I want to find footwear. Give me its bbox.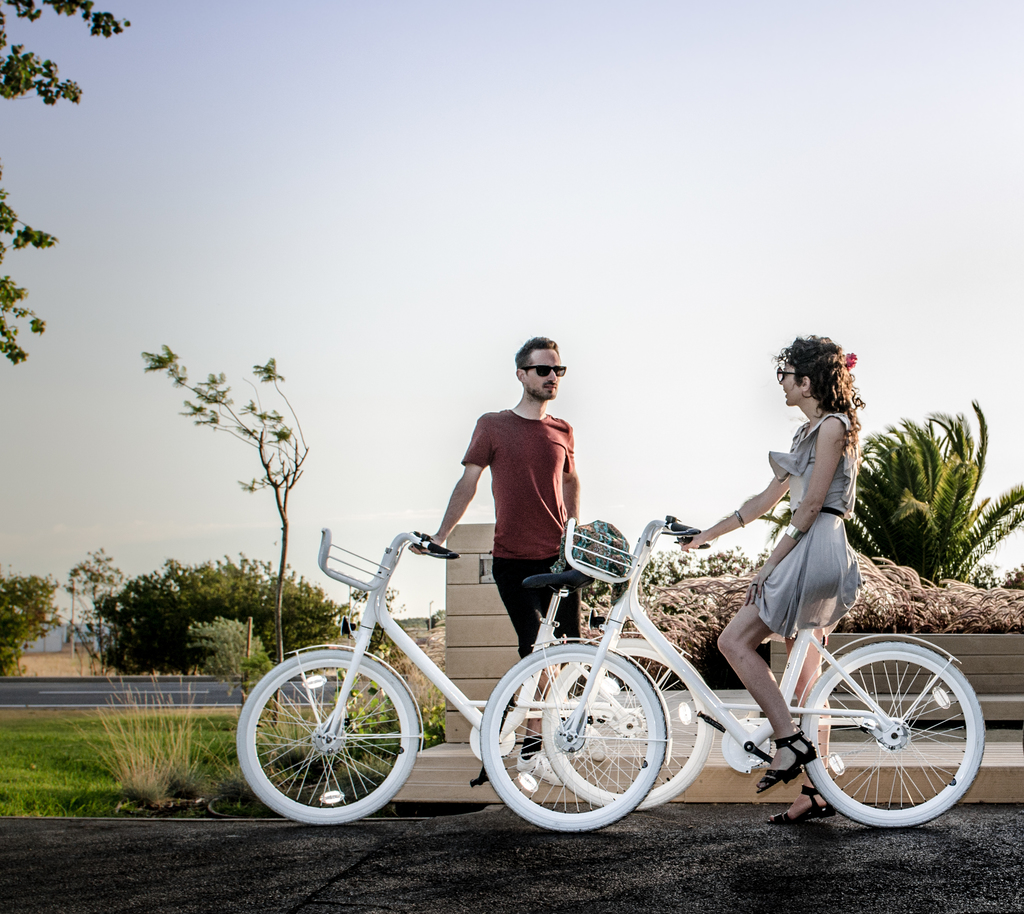
(x1=755, y1=731, x2=817, y2=794).
